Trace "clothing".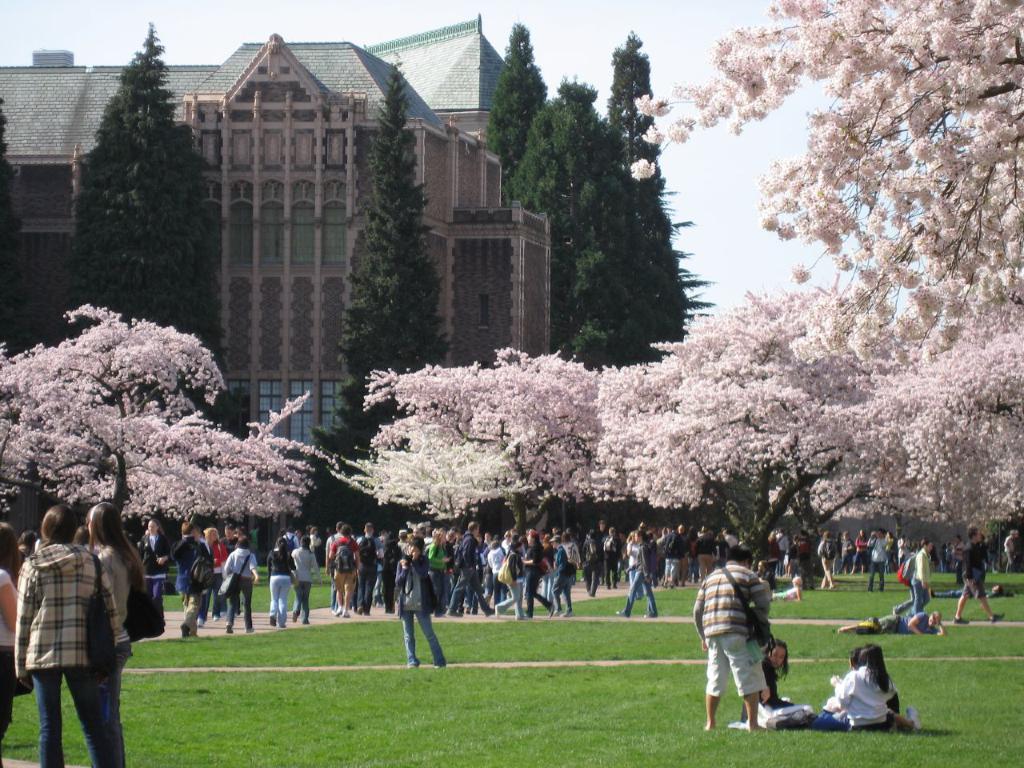
Traced to bbox(92, 536, 1023, 738).
